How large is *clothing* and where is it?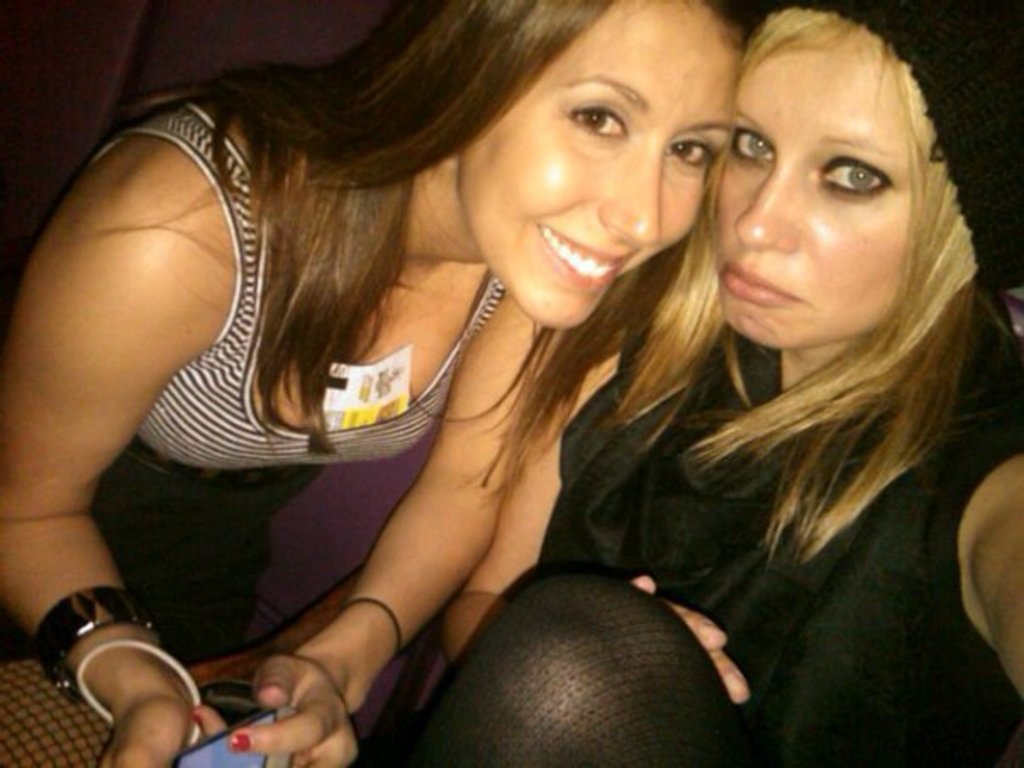
Bounding box: rect(76, 86, 507, 656).
